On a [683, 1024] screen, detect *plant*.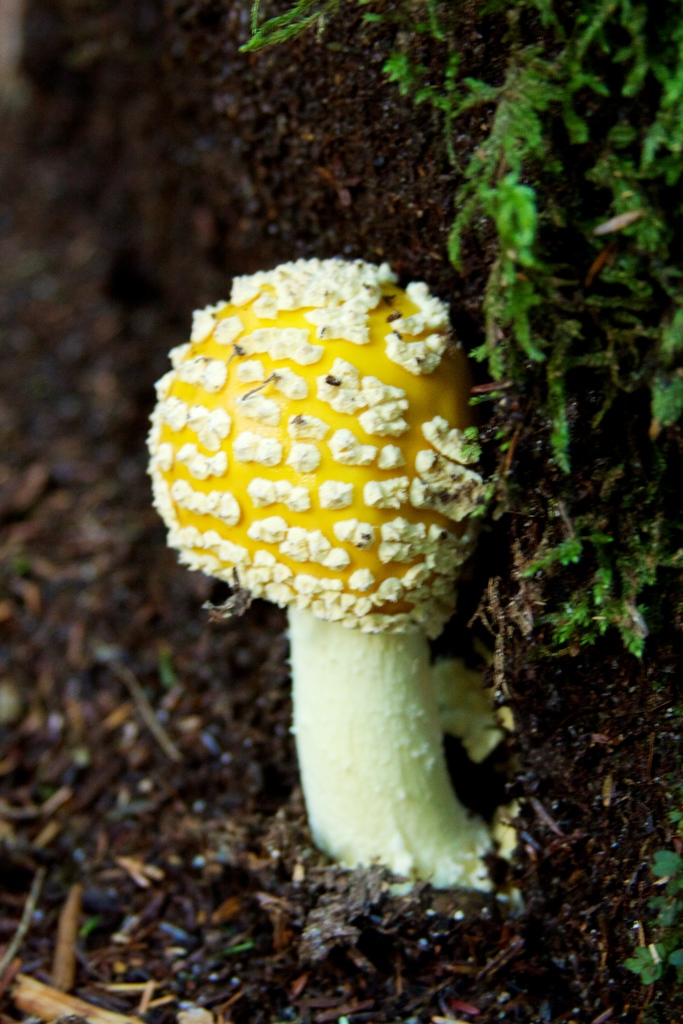
[x1=625, y1=810, x2=682, y2=985].
